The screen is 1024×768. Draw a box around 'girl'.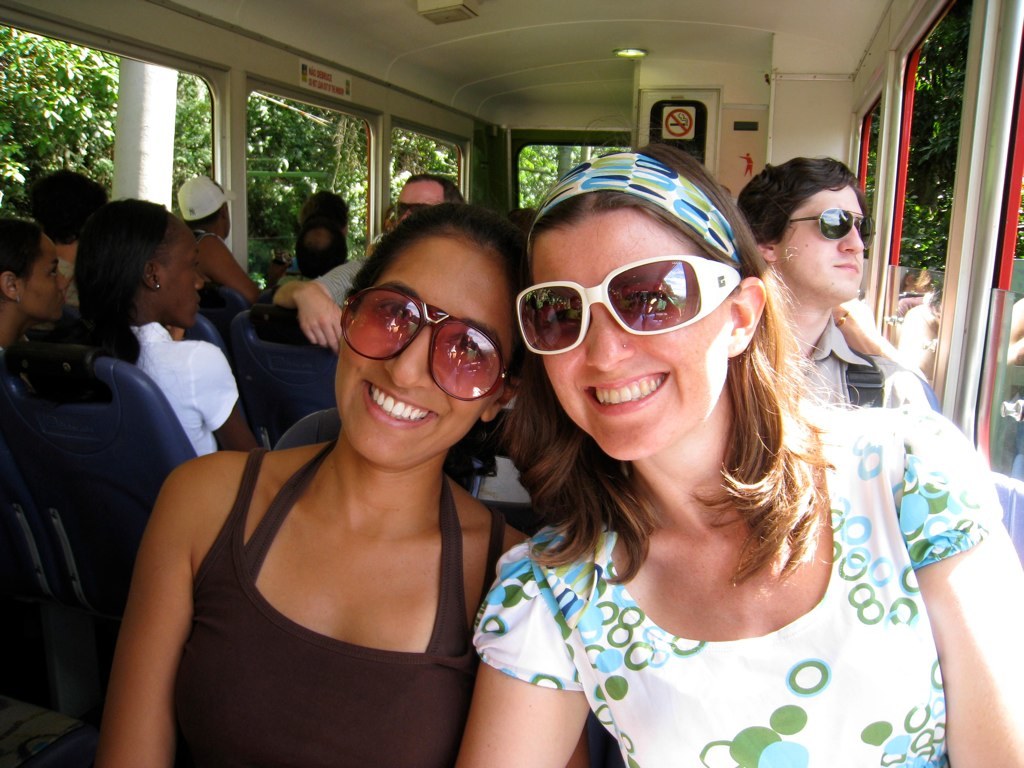
453 143 1023 767.
